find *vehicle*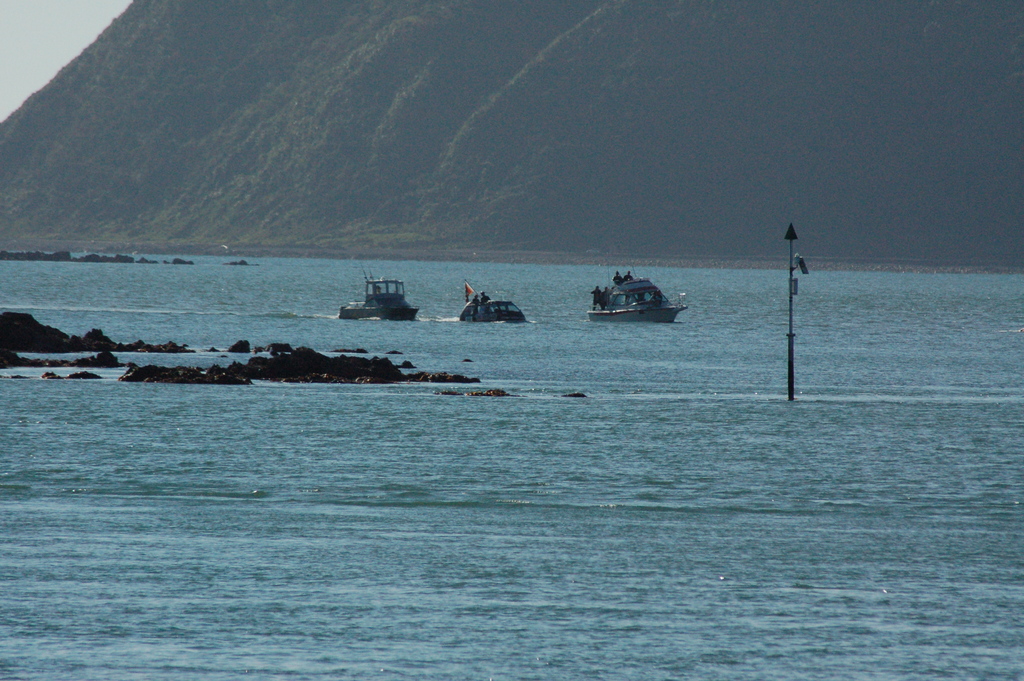
<region>587, 261, 697, 321</region>
